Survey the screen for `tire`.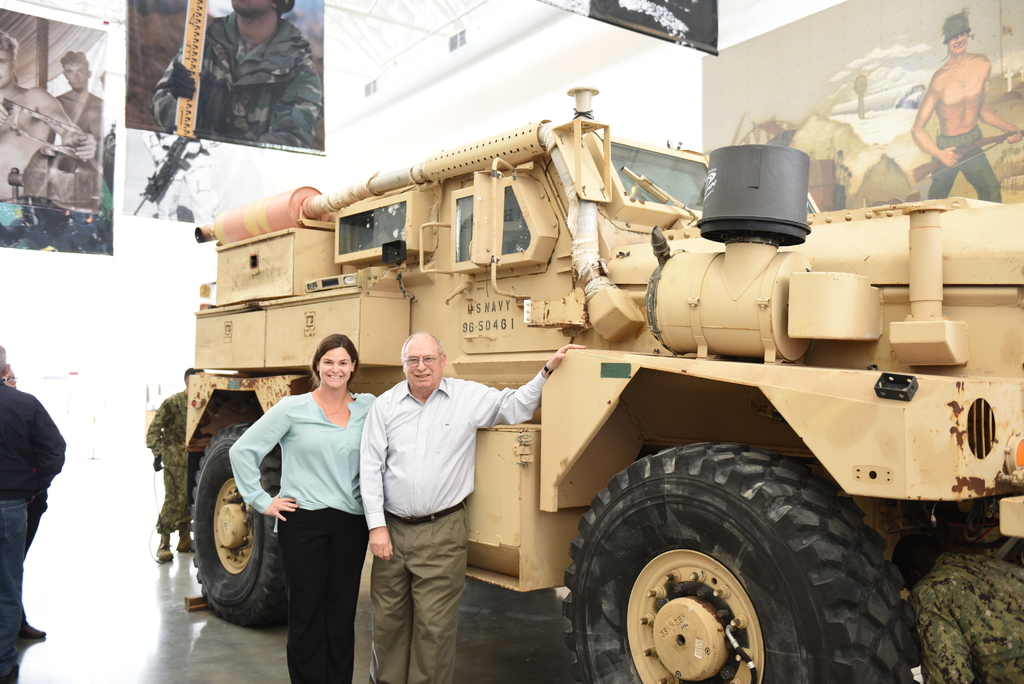
Survey found: <box>562,444,918,683</box>.
